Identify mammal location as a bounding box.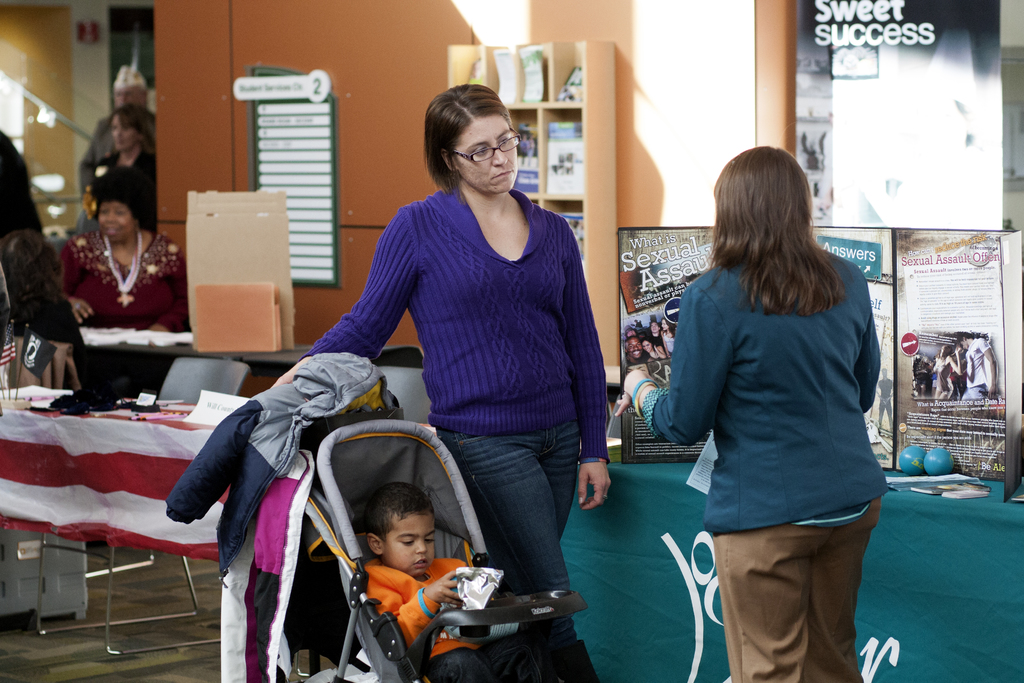
select_region(642, 142, 900, 669).
